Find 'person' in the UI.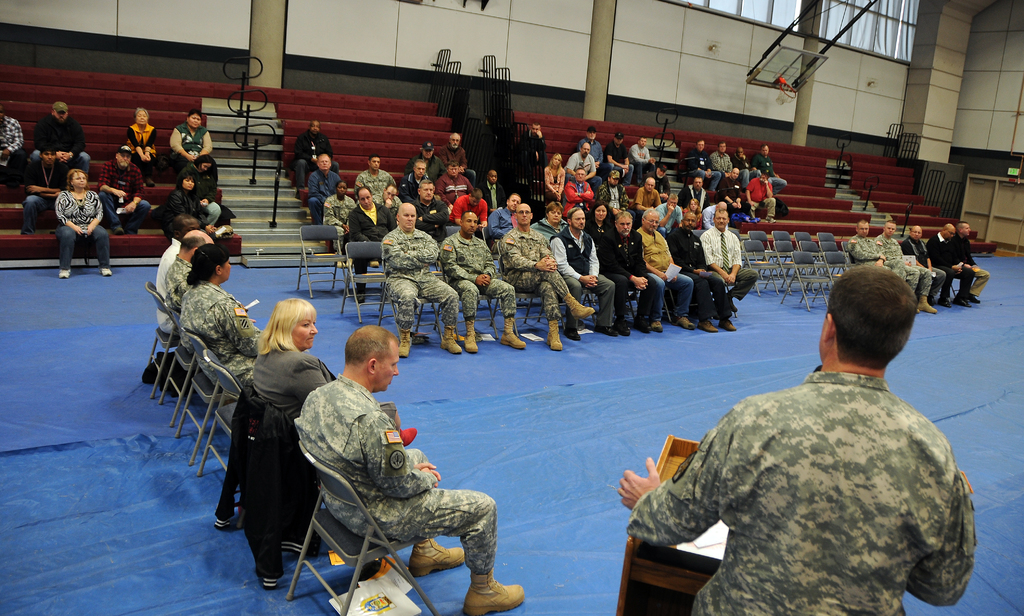
UI element at box(575, 124, 604, 188).
